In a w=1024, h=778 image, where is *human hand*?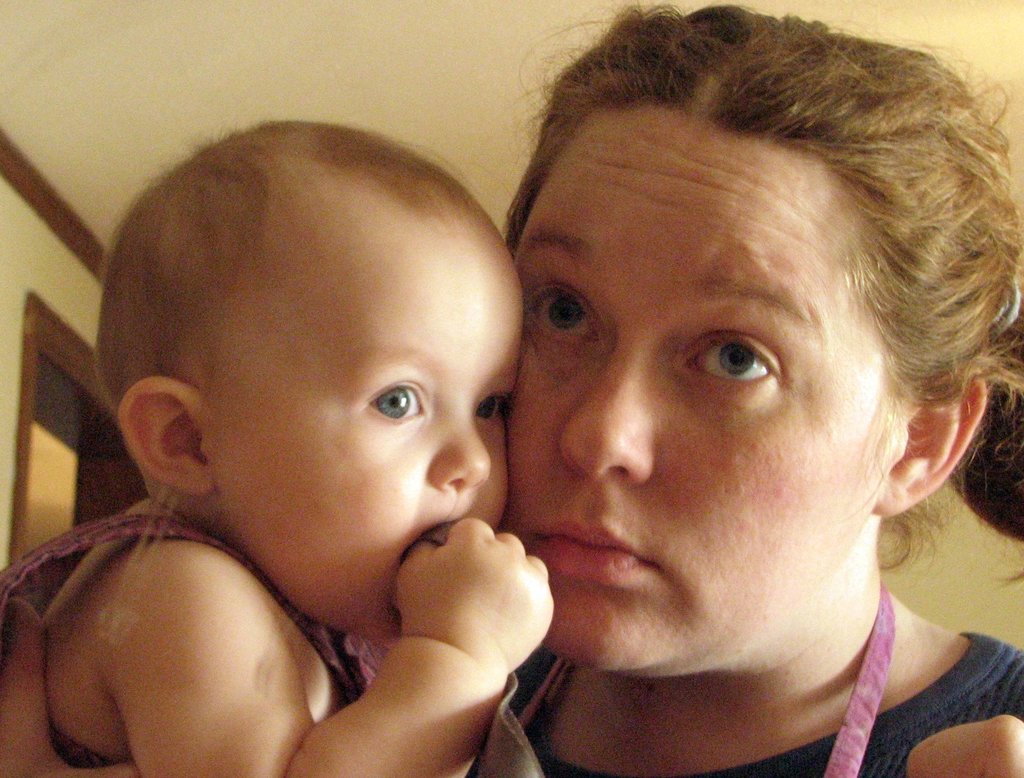
<bbox>390, 512, 573, 706</bbox>.
